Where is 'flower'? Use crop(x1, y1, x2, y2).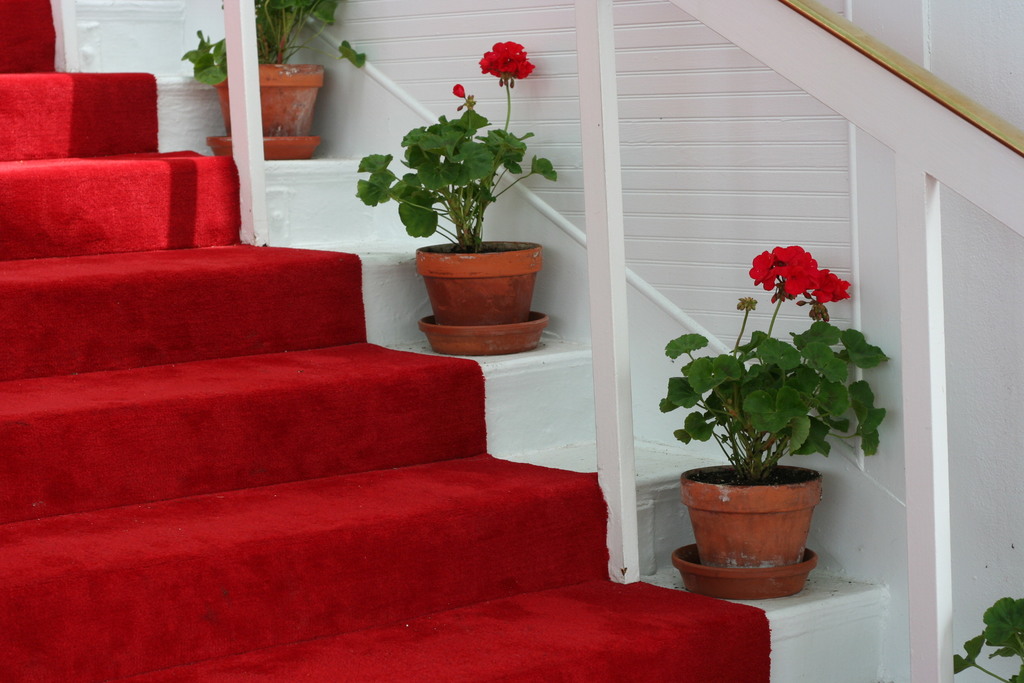
crop(473, 26, 547, 84).
